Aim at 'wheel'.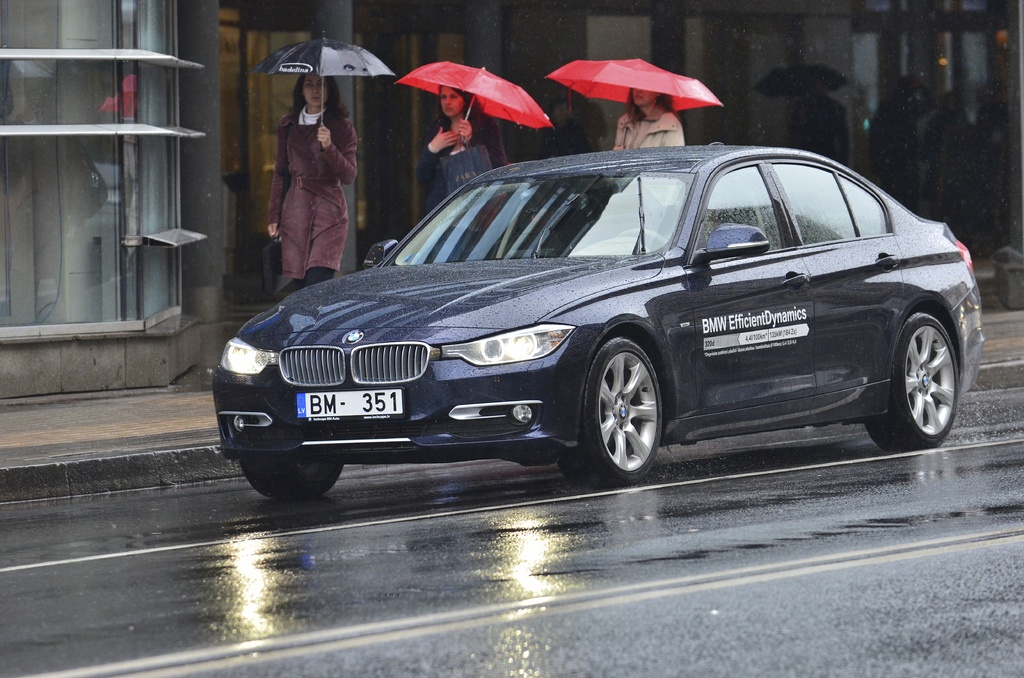
Aimed at 867/311/958/450.
